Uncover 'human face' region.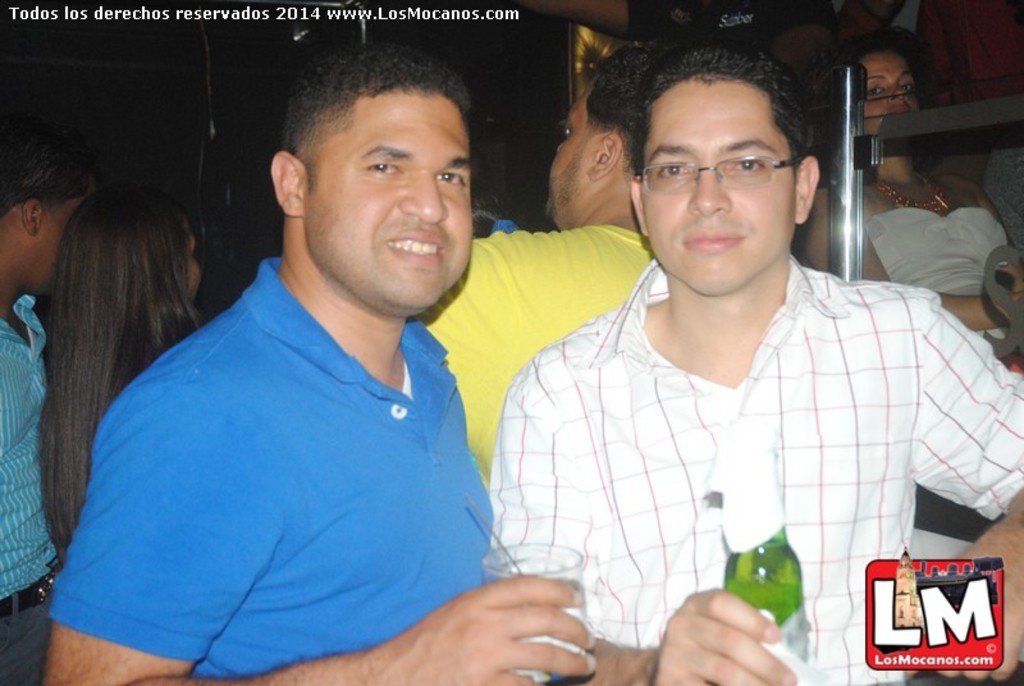
Uncovered: x1=282, y1=72, x2=493, y2=308.
